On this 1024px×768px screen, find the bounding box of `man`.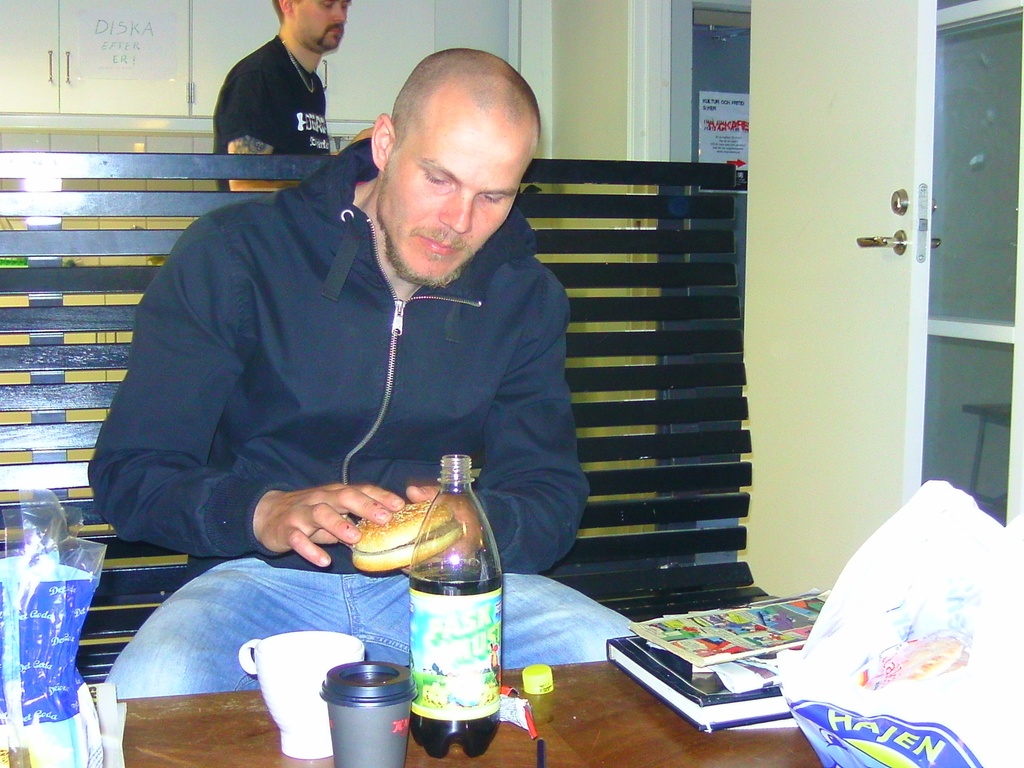
Bounding box: l=196, t=0, r=363, b=167.
